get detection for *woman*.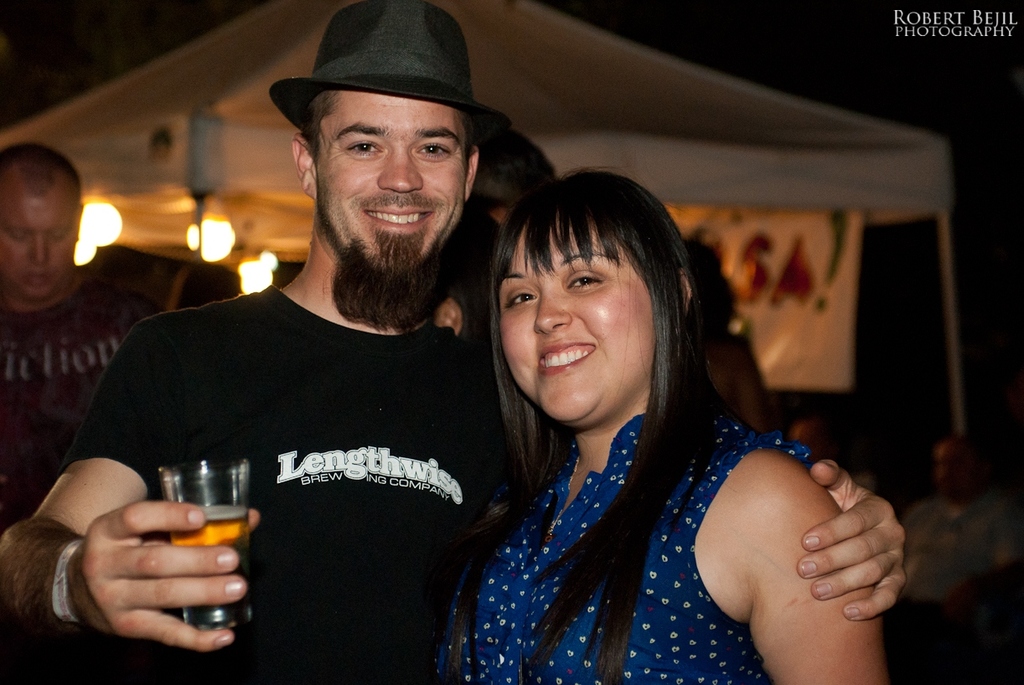
Detection: 432,163,898,684.
